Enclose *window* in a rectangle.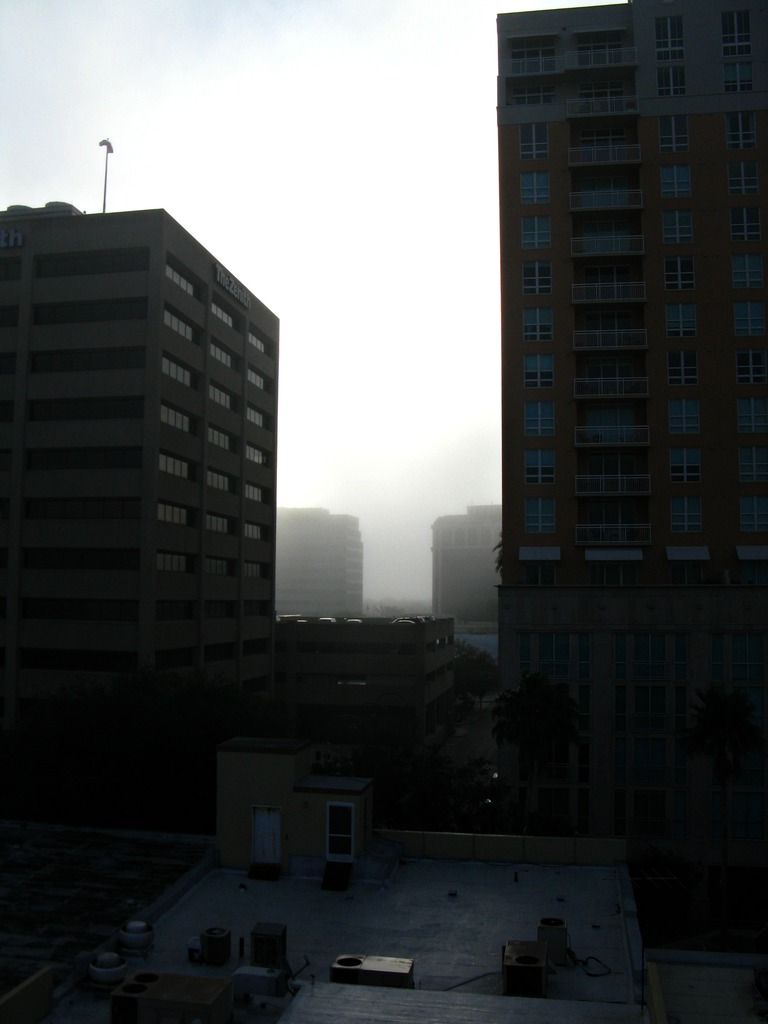
[x1=662, y1=399, x2=698, y2=436].
